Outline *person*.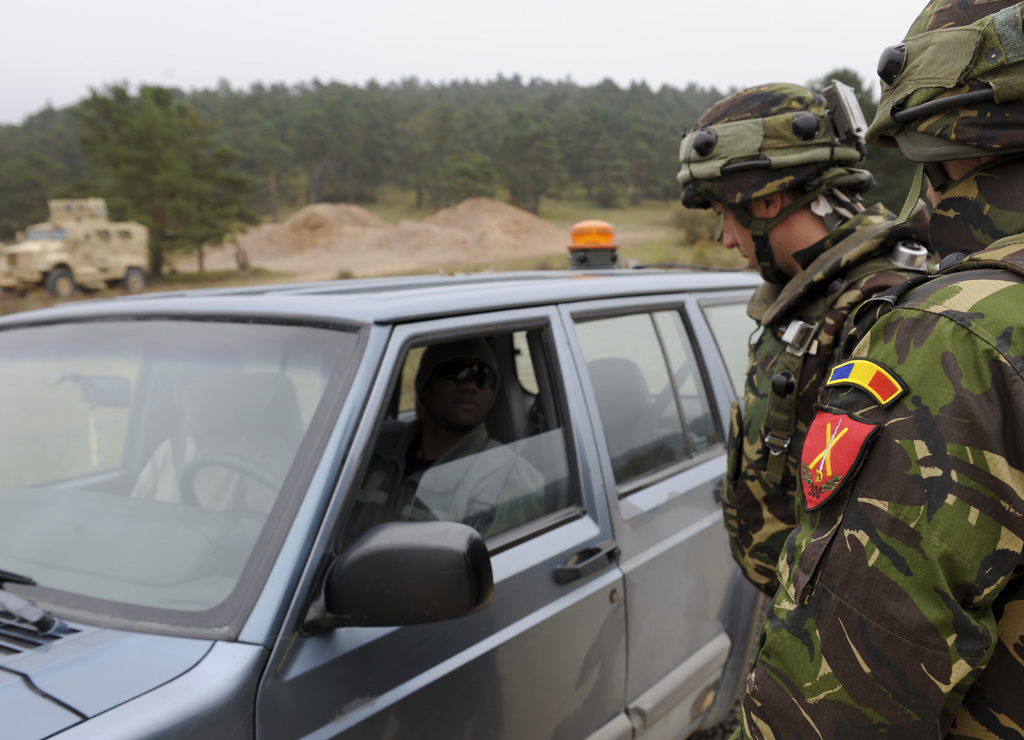
Outline: [x1=356, y1=337, x2=558, y2=554].
